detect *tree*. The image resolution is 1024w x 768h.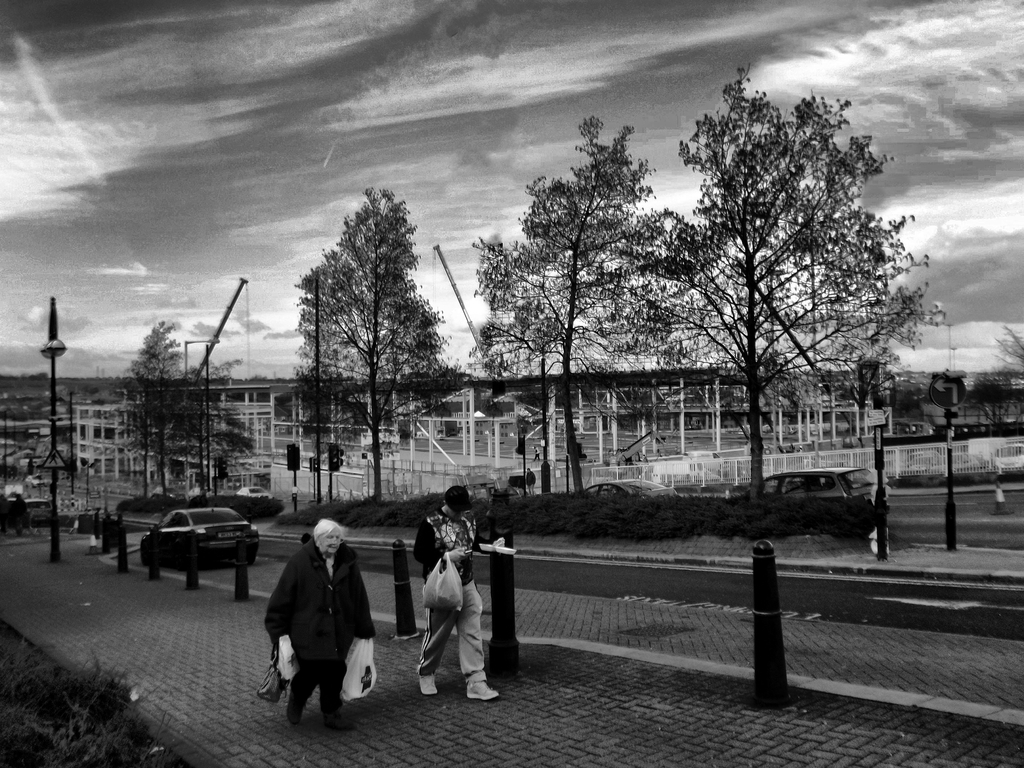
[x1=657, y1=59, x2=918, y2=507].
